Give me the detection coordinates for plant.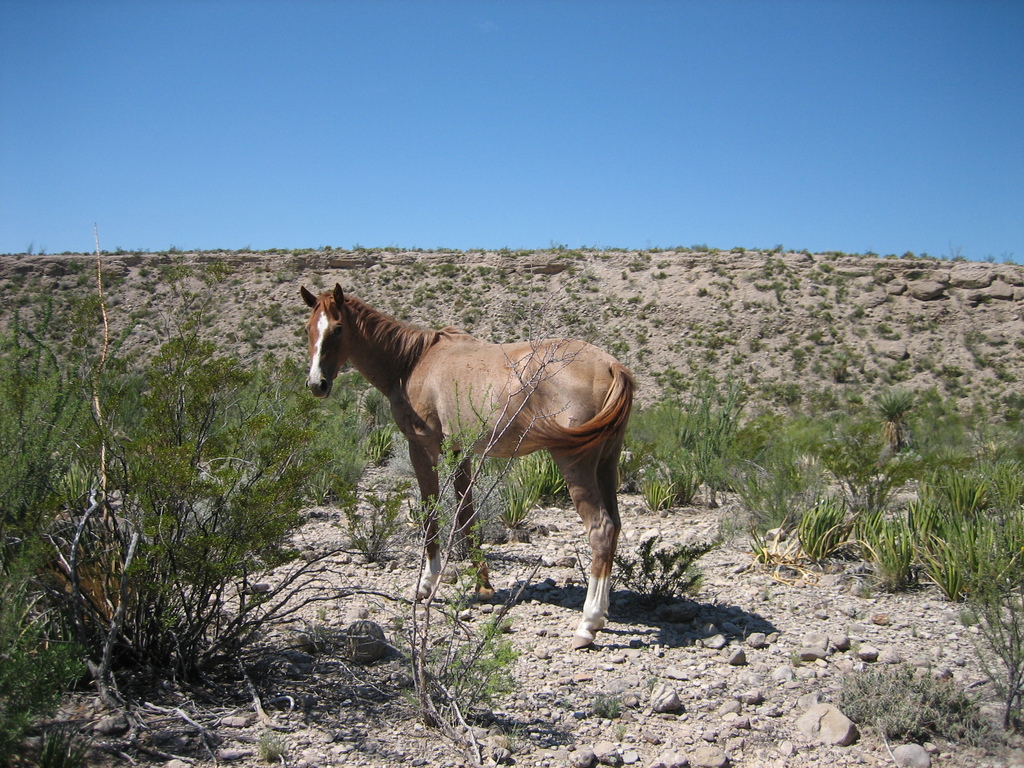
box=[909, 620, 919, 637].
